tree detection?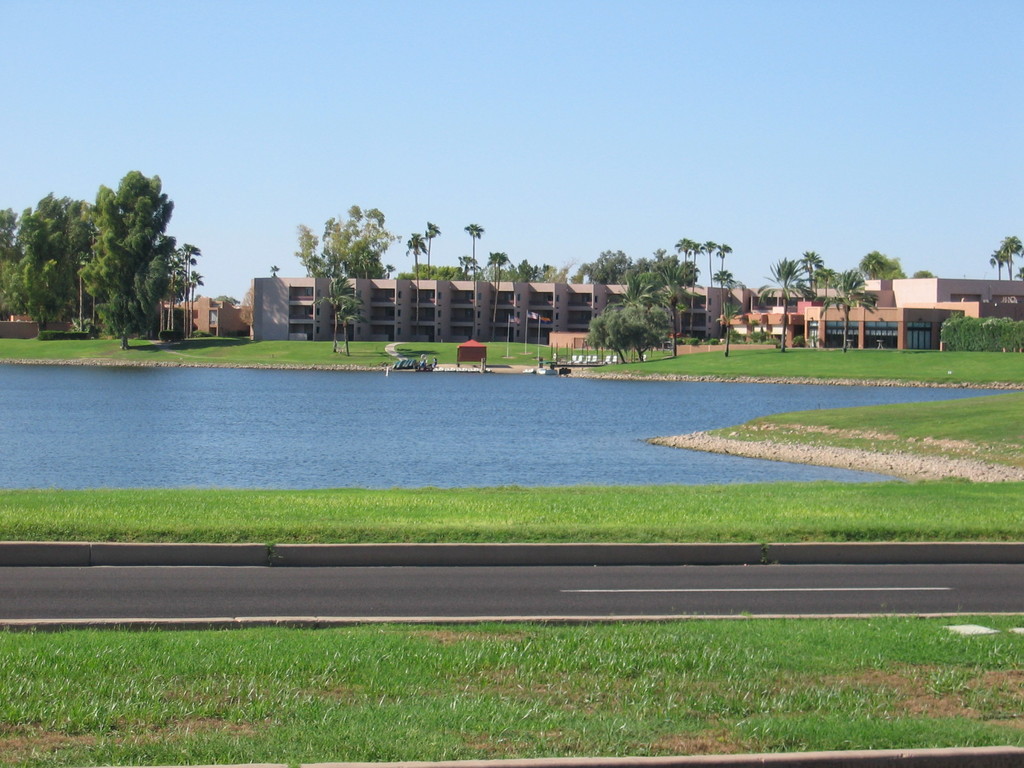
Rect(803, 250, 825, 341)
